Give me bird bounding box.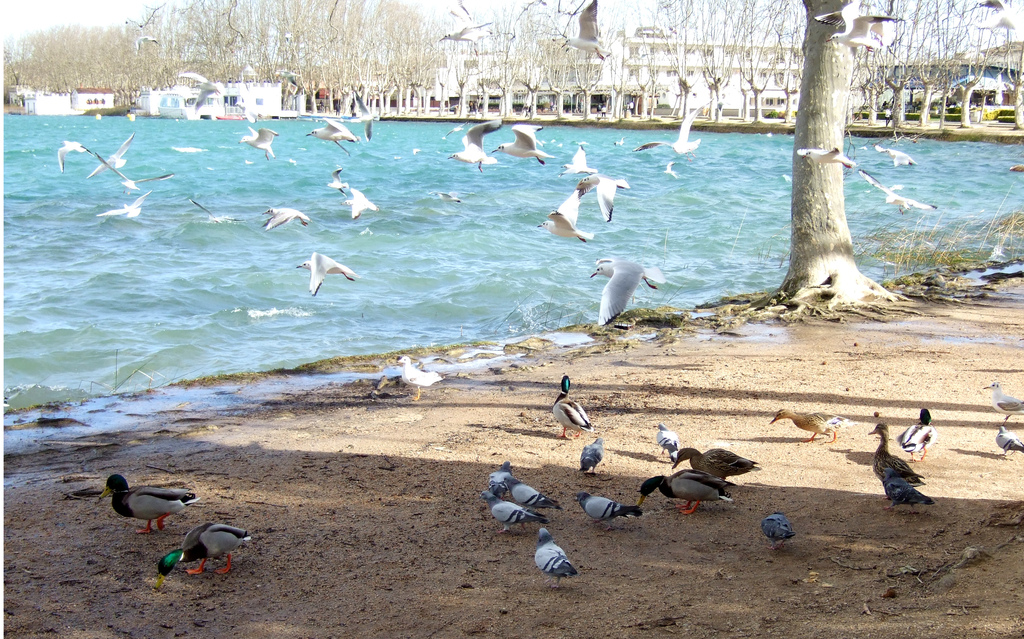
region(896, 408, 932, 465).
